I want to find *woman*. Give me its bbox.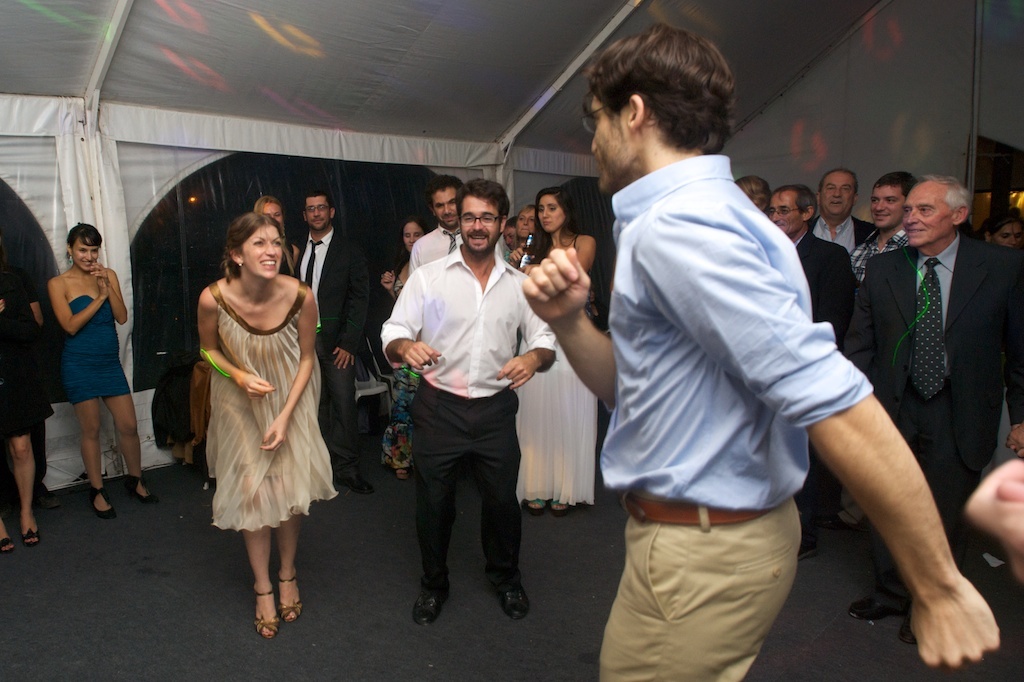
(x1=514, y1=187, x2=608, y2=517).
